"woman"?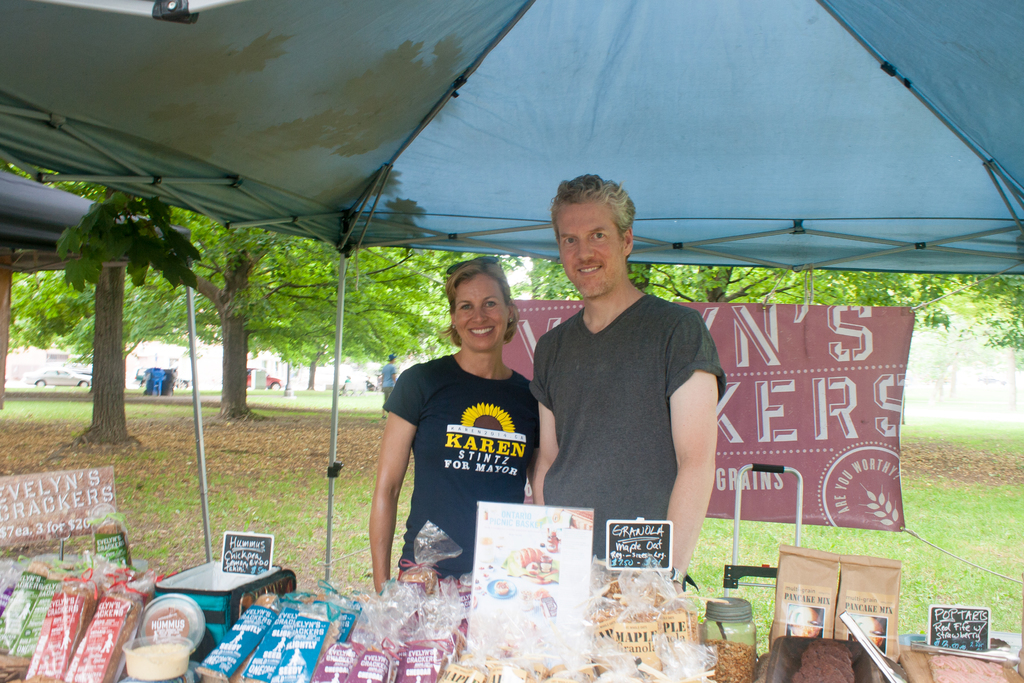
pyautogui.locateOnScreen(372, 259, 563, 586)
